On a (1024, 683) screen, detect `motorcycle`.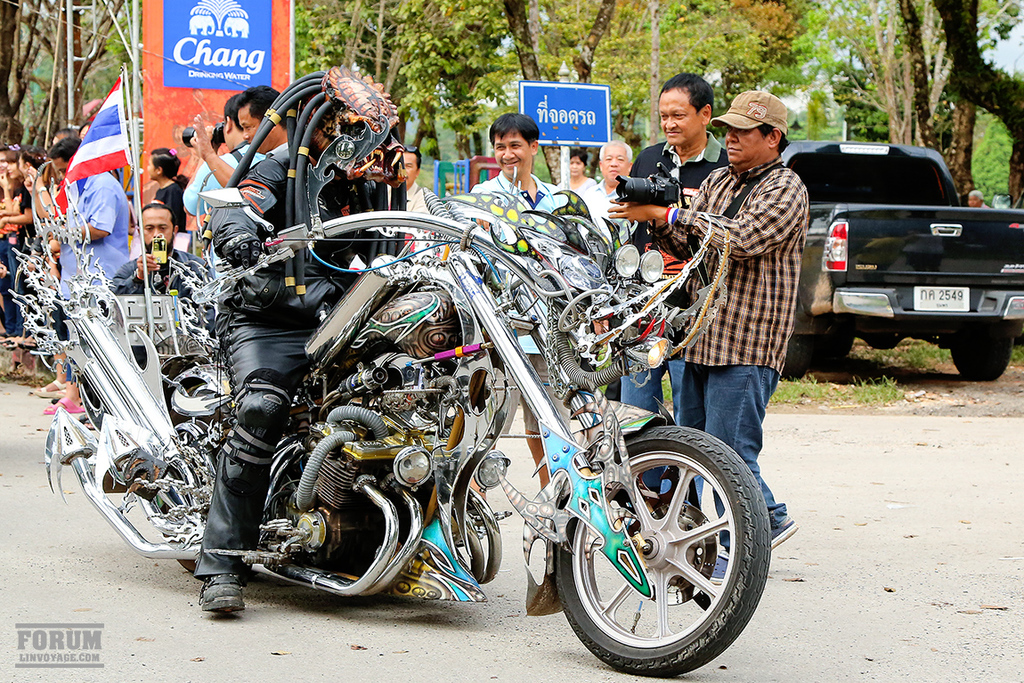
(left=8, top=177, right=772, bottom=672).
